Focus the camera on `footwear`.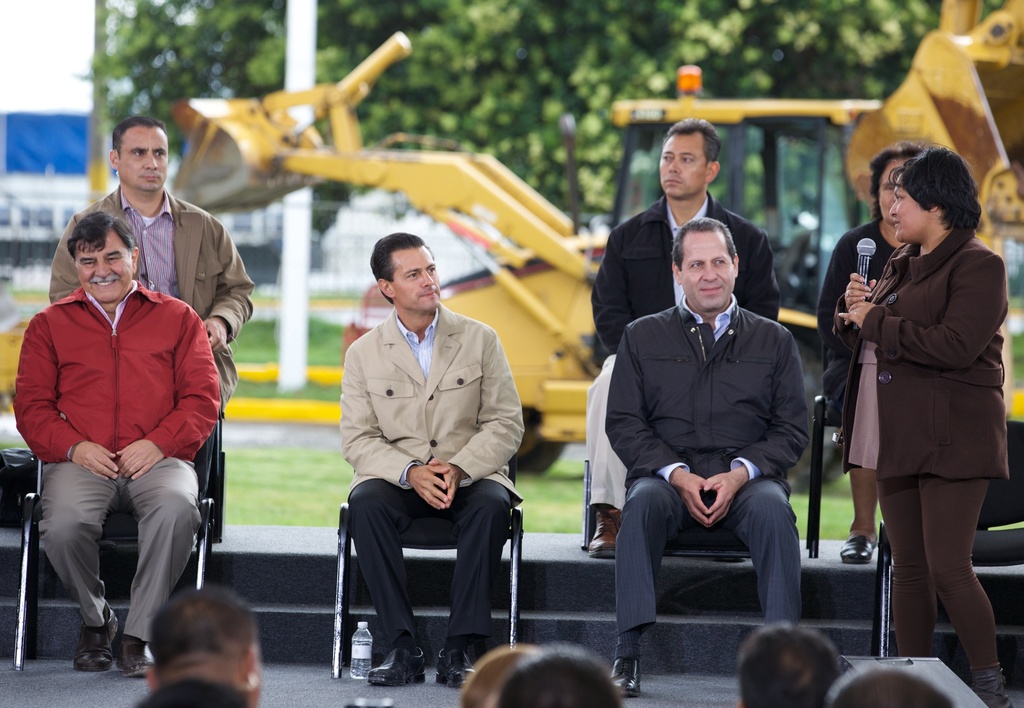
Focus region: <region>970, 670, 1014, 707</region>.
